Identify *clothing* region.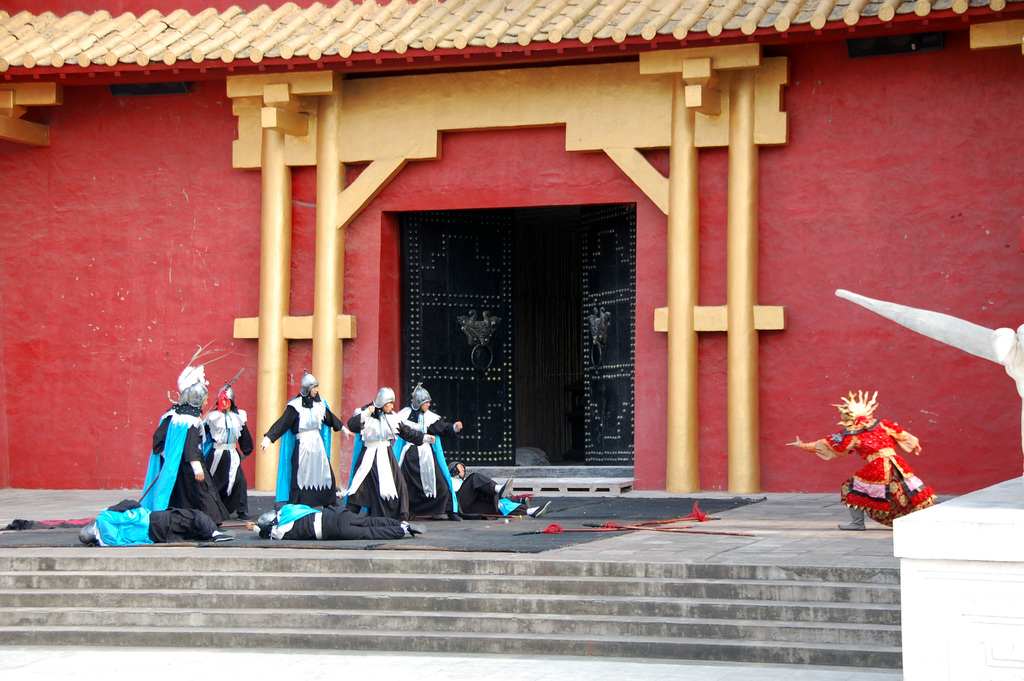
Region: box=[392, 406, 456, 514].
